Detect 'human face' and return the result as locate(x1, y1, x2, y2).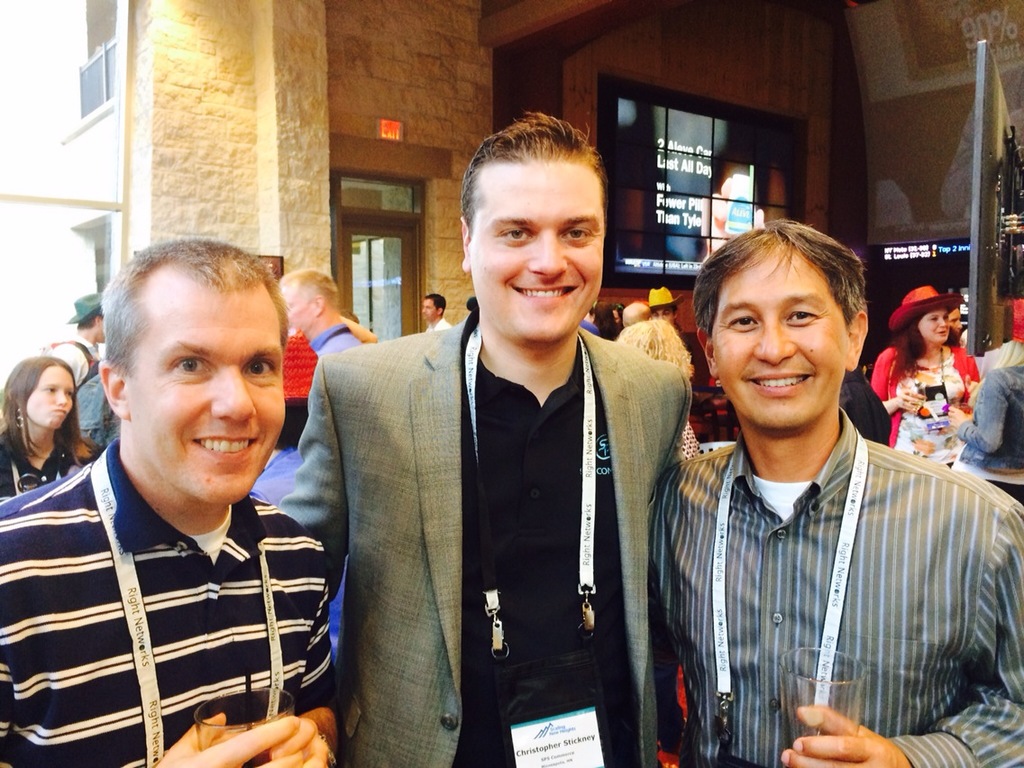
locate(419, 297, 434, 318).
